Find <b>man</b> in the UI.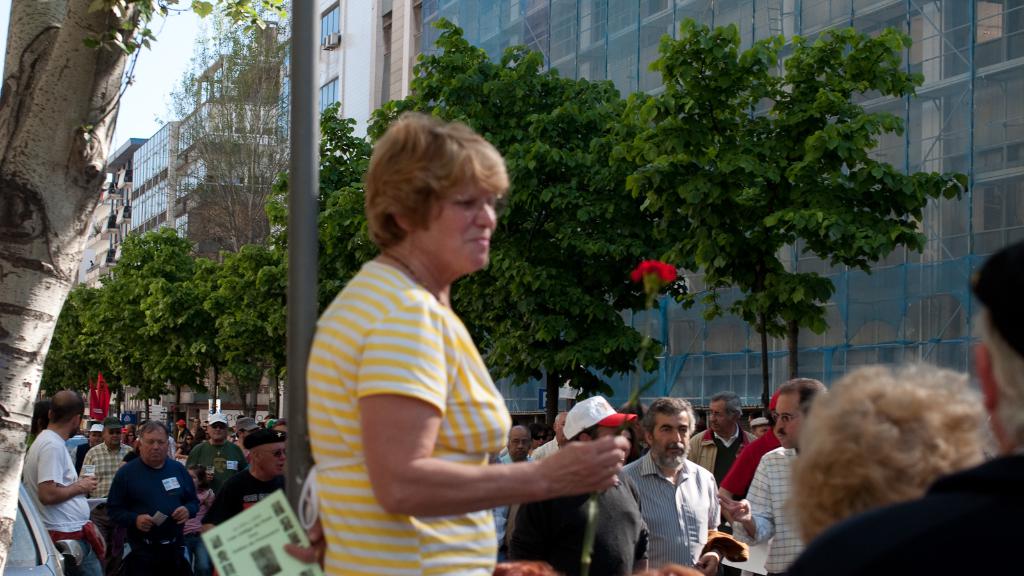
UI element at {"left": 201, "top": 433, "right": 294, "bottom": 570}.
